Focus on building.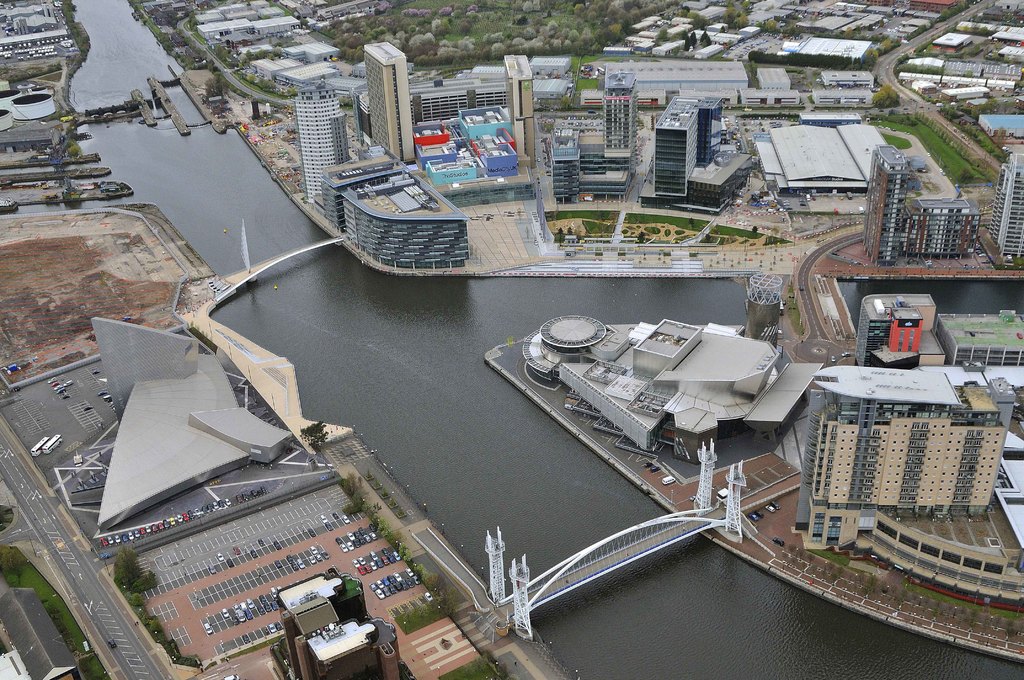
Focused at box(319, 156, 468, 270).
